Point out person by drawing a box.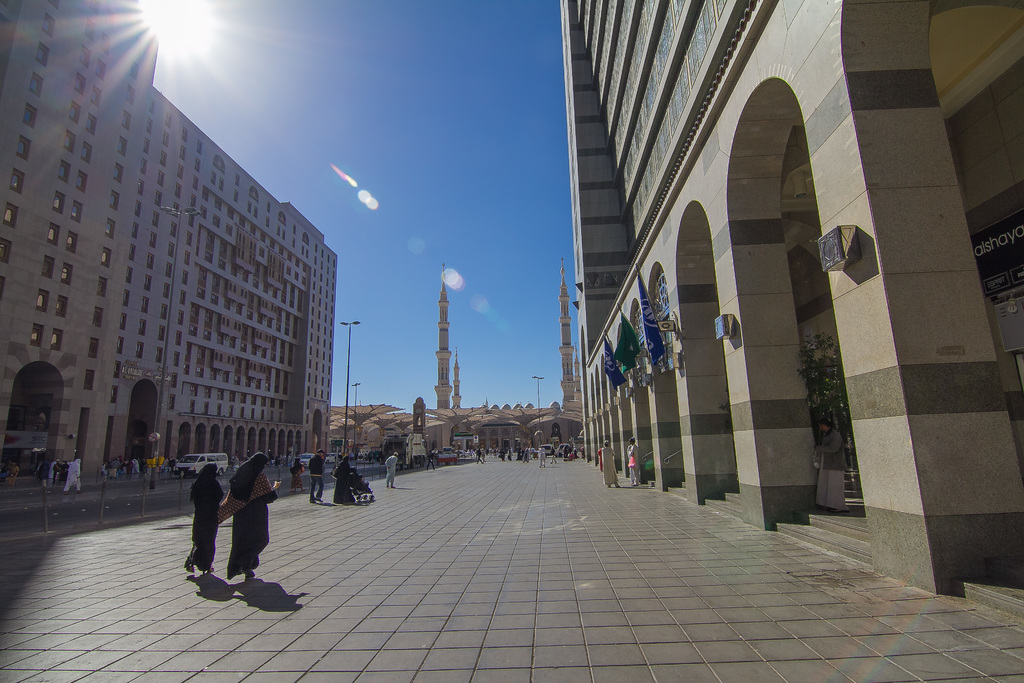
bbox=[3, 461, 20, 491].
